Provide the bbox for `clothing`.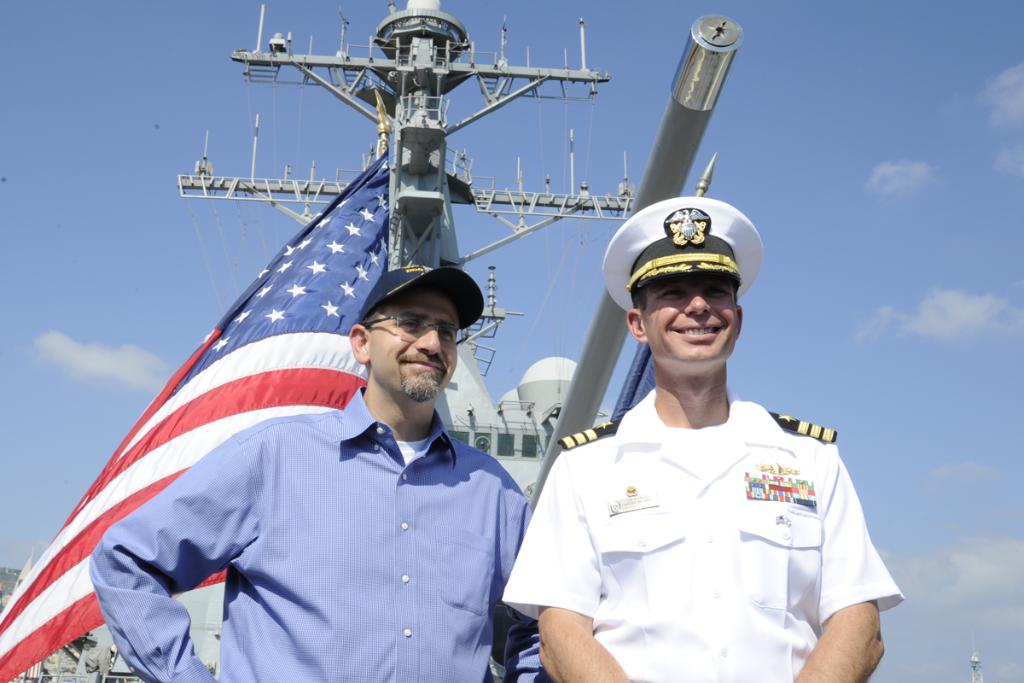
crop(87, 388, 546, 682).
